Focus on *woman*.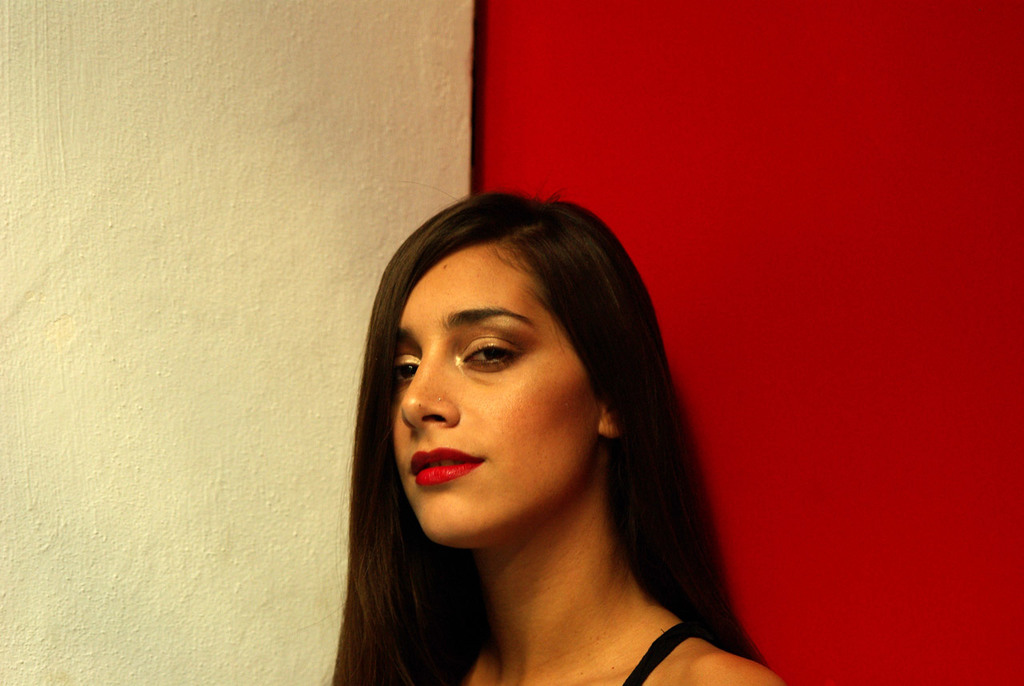
Focused at (283, 171, 796, 681).
